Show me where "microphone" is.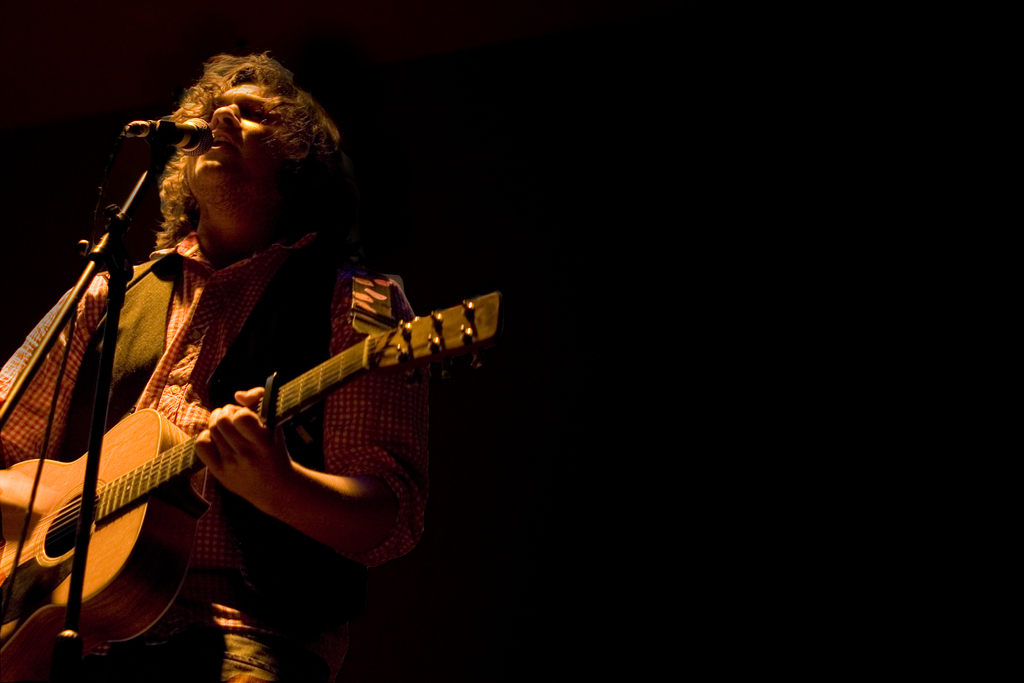
"microphone" is at detection(147, 113, 215, 156).
